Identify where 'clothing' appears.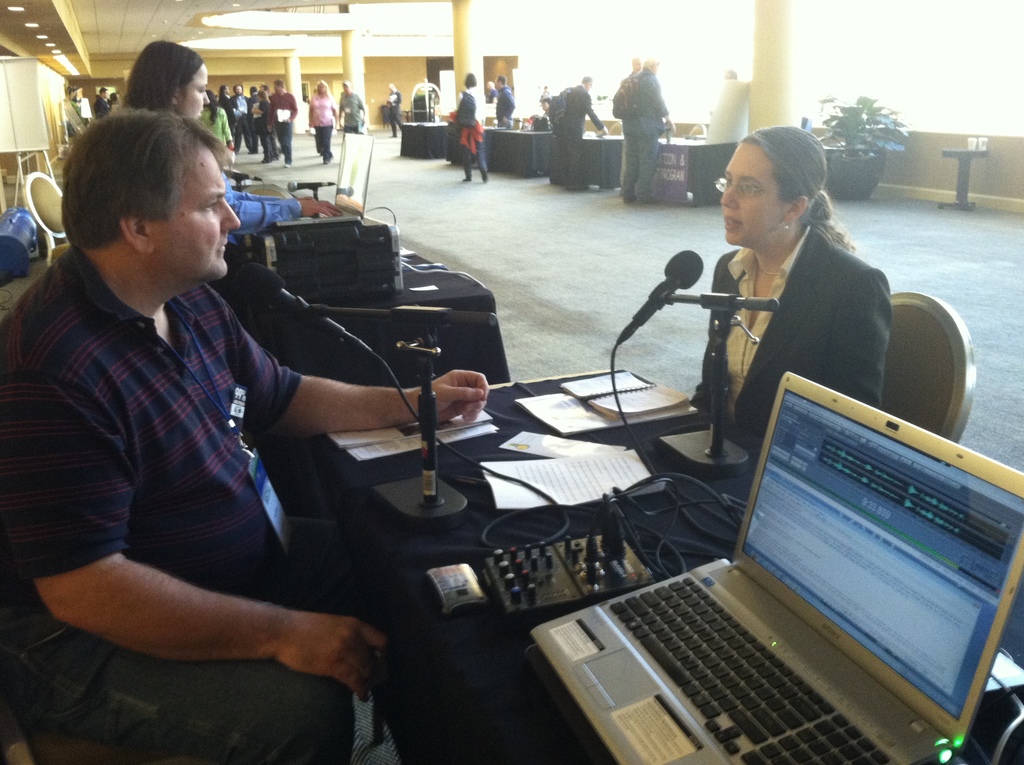
Appears at left=254, top=97, right=276, bottom=161.
